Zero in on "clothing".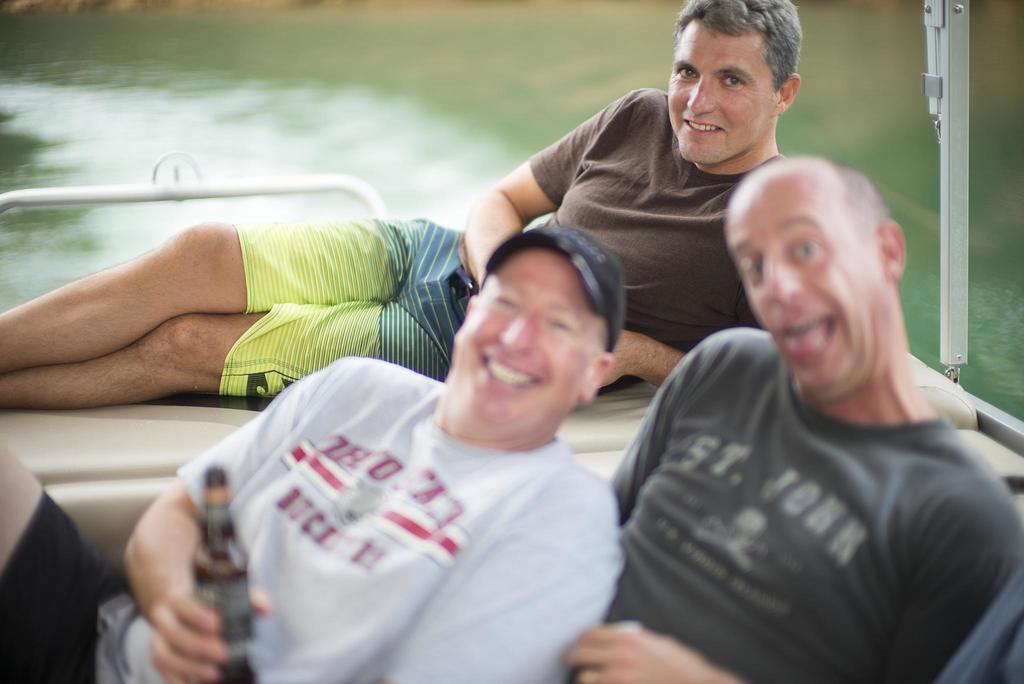
Zeroed in: box=[212, 84, 787, 402].
